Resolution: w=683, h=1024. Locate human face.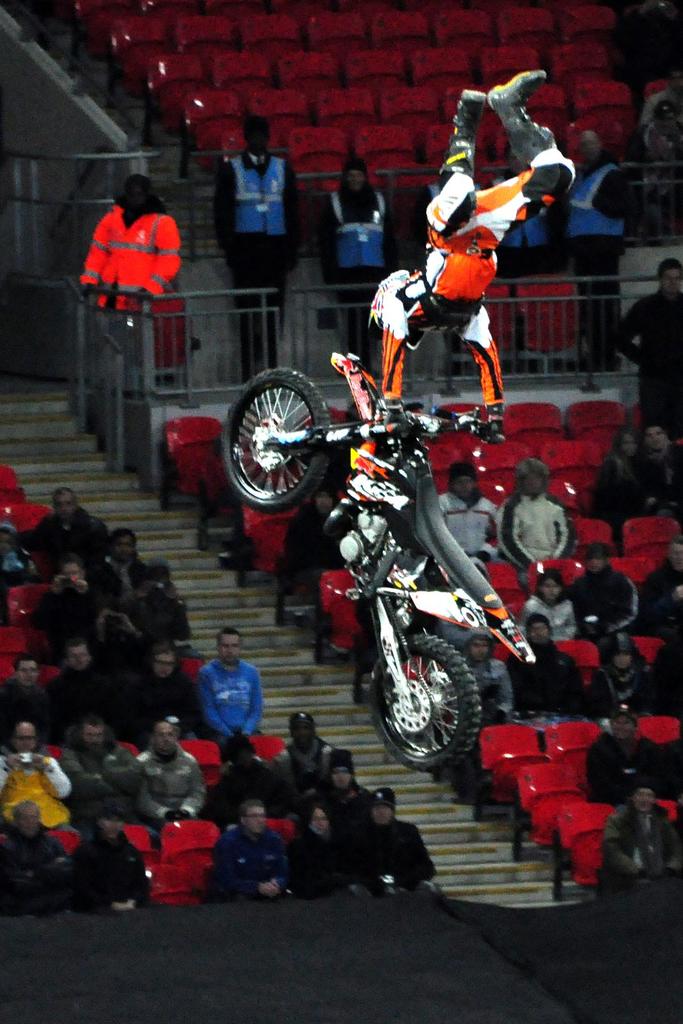
646,426,670,451.
